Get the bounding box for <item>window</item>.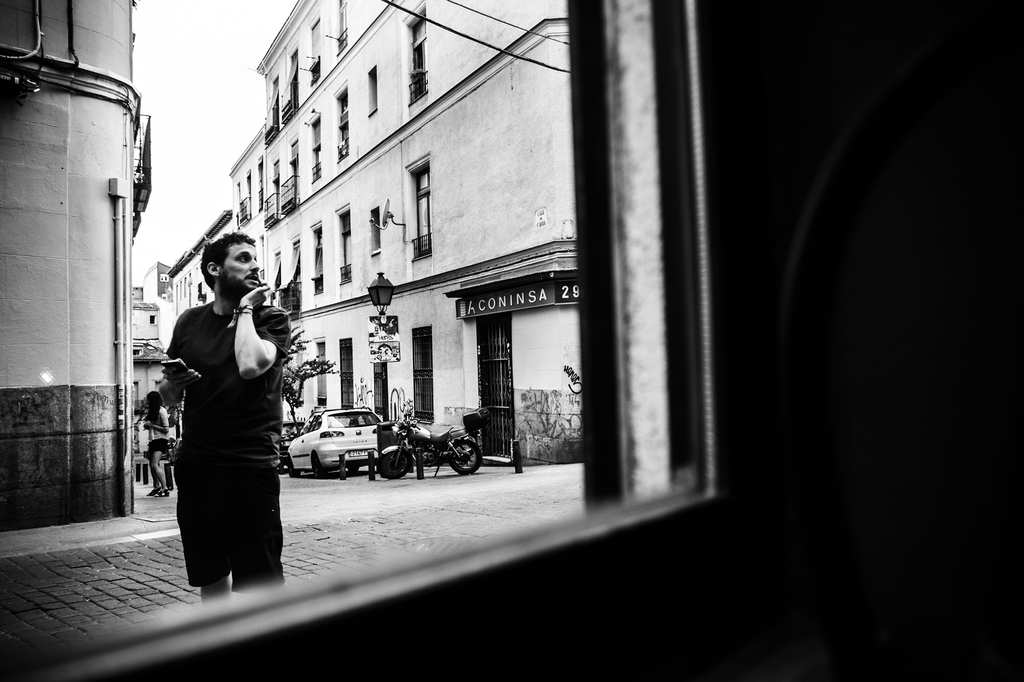
box(335, 84, 348, 161).
